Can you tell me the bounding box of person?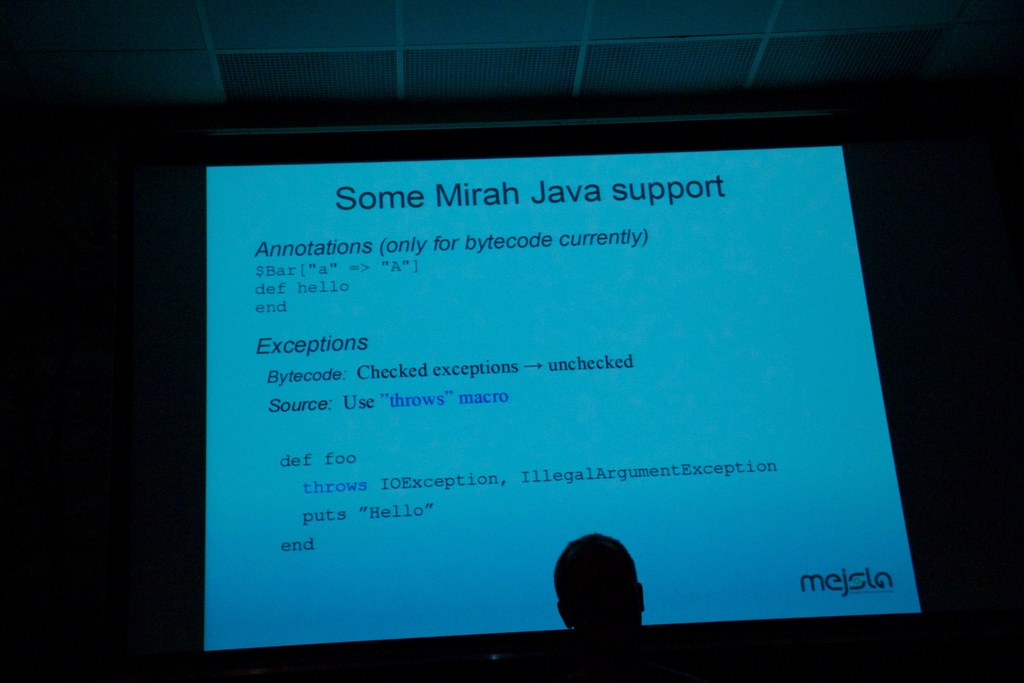
box(550, 529, 651, 653).
